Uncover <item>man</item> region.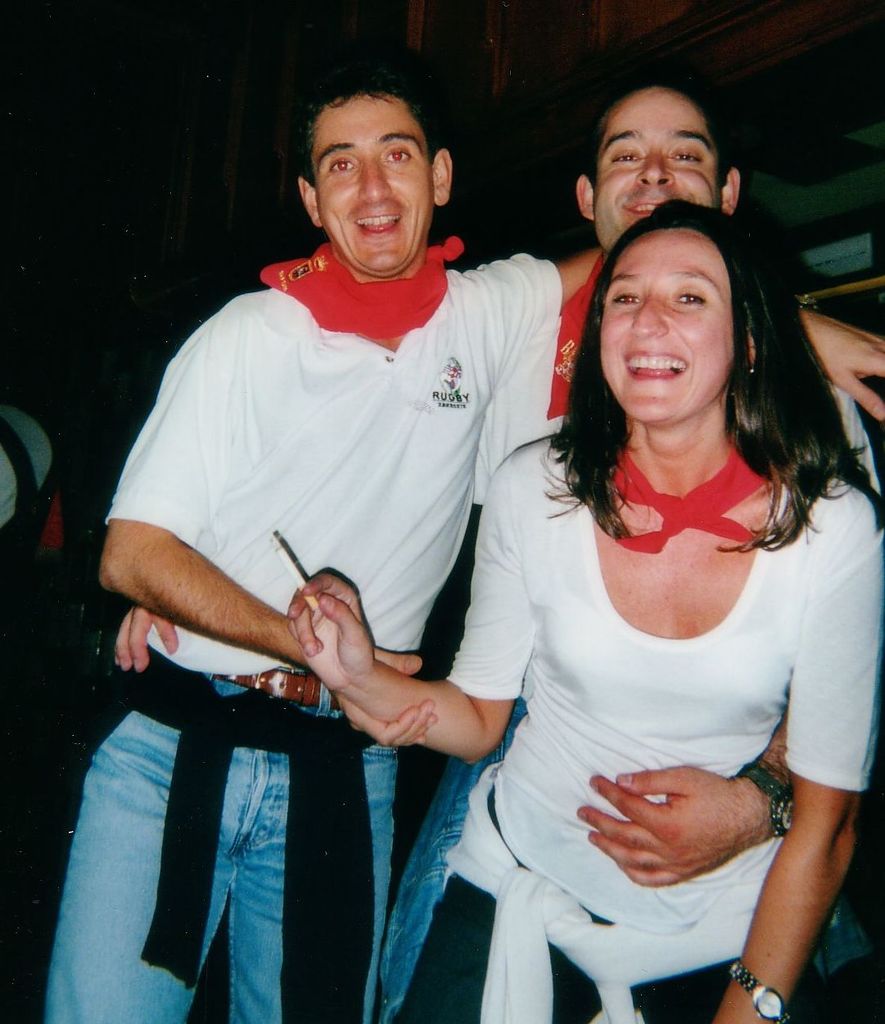
Uncovered: x1=108 y1=74 x2=884 y2=1023.
